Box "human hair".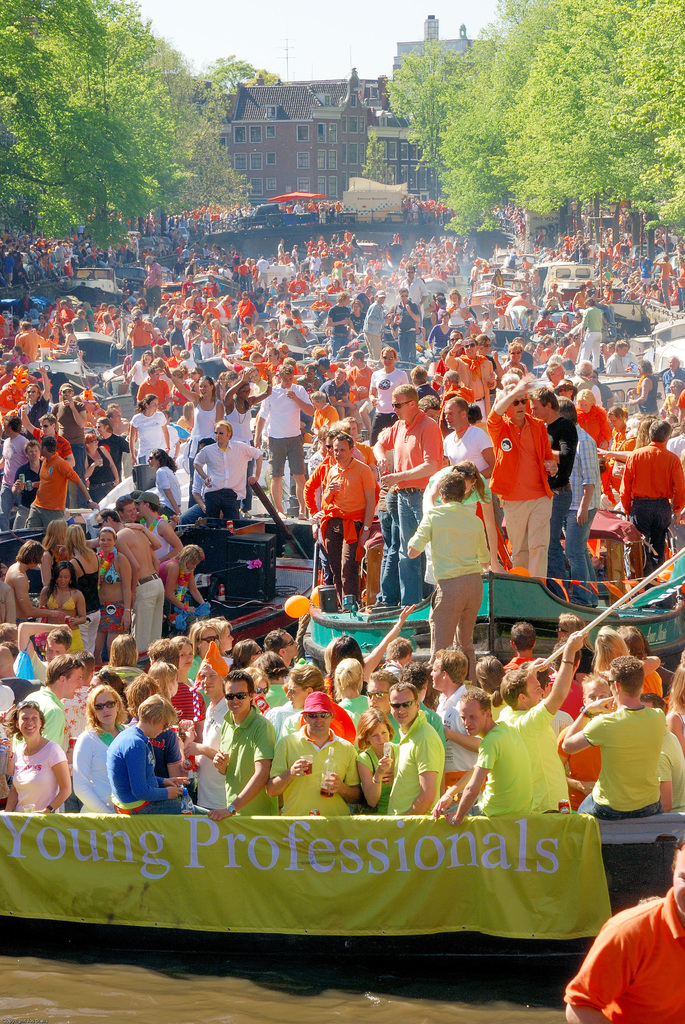
box=[45, 562, 76, 593].
